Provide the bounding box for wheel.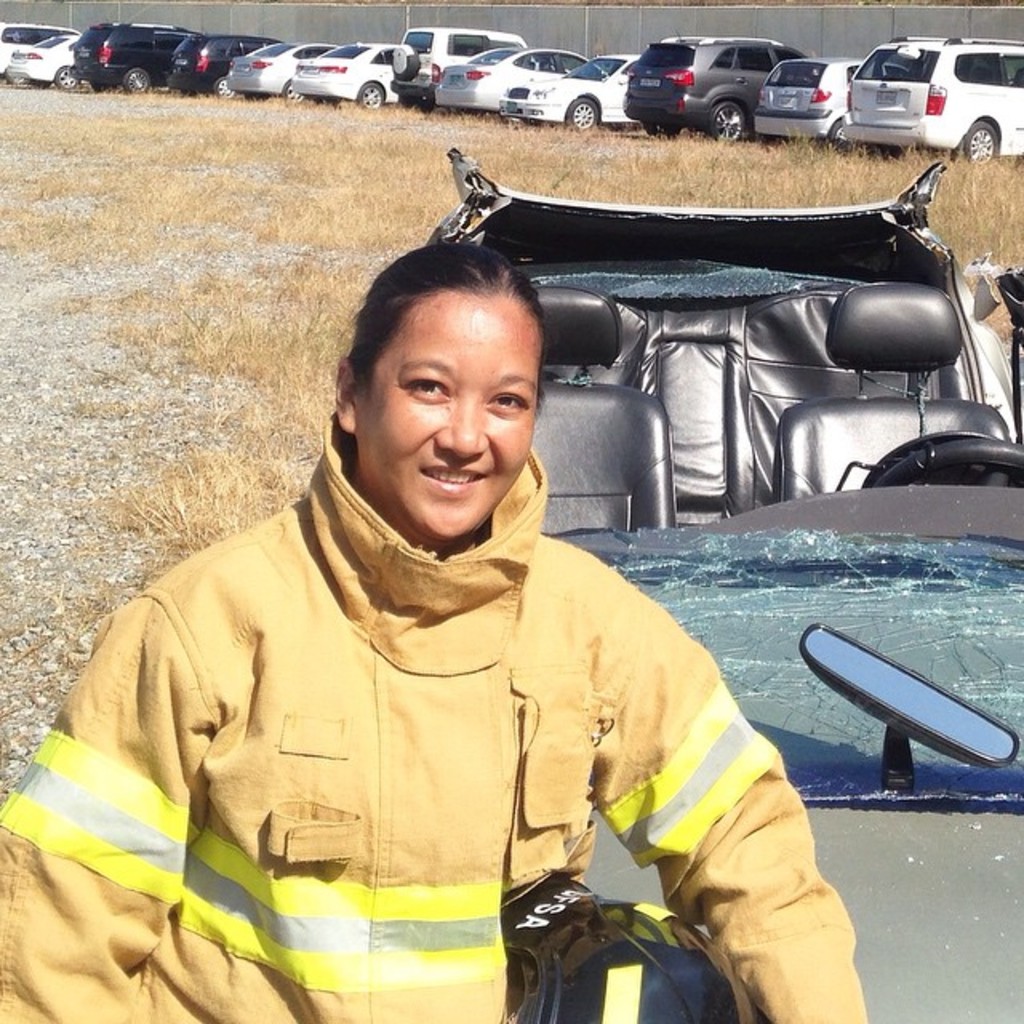
select_region(91, 78, 107, 93).
